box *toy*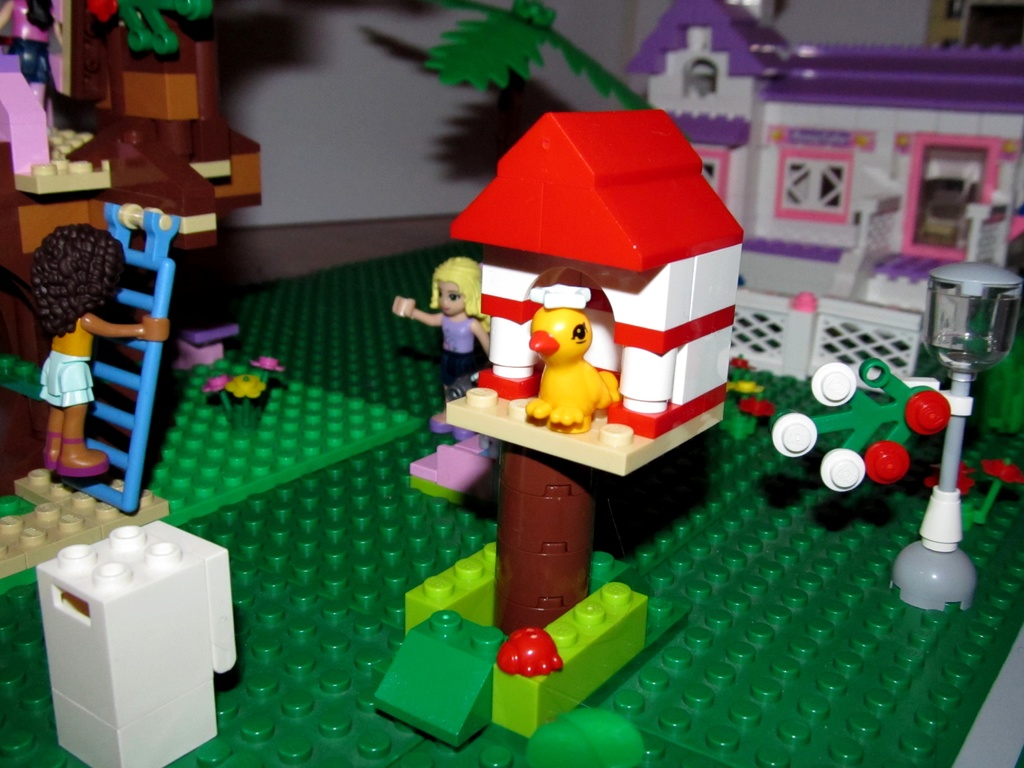
99,134,229,244
